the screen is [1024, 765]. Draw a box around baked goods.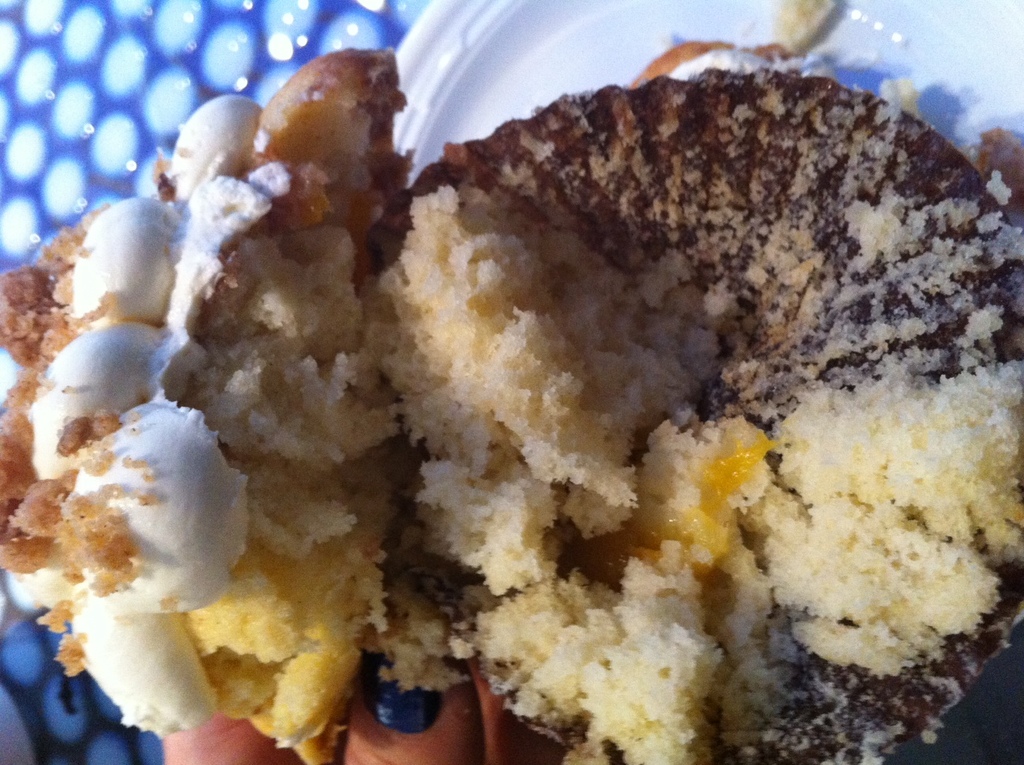
bbox=[631, 30, 825, 85].
